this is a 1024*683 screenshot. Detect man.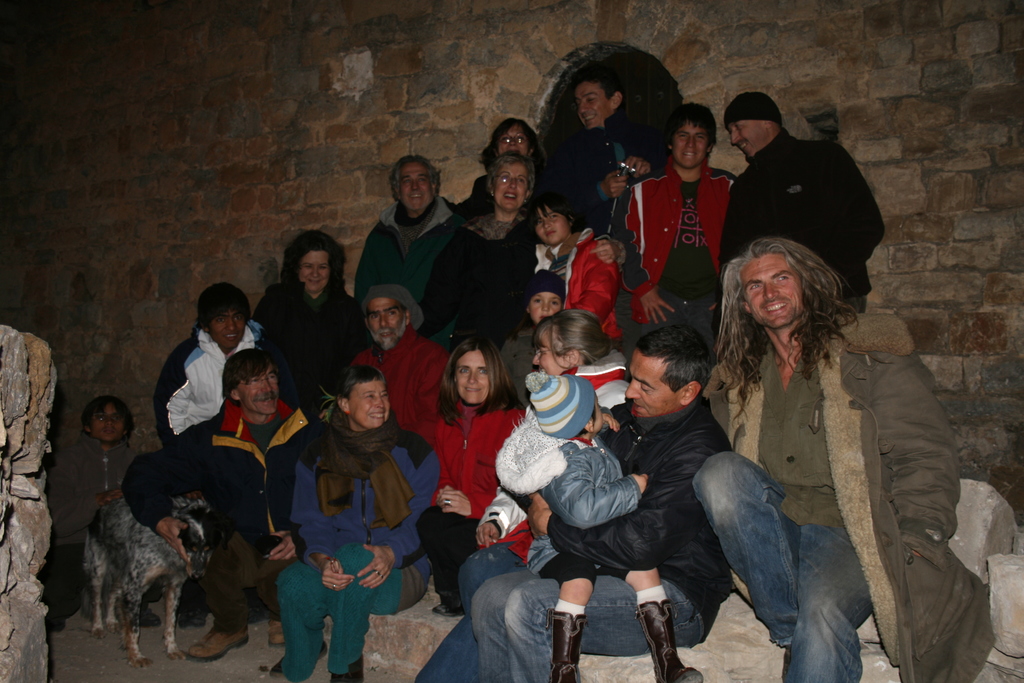
detection(692, 235, 997, 680).
